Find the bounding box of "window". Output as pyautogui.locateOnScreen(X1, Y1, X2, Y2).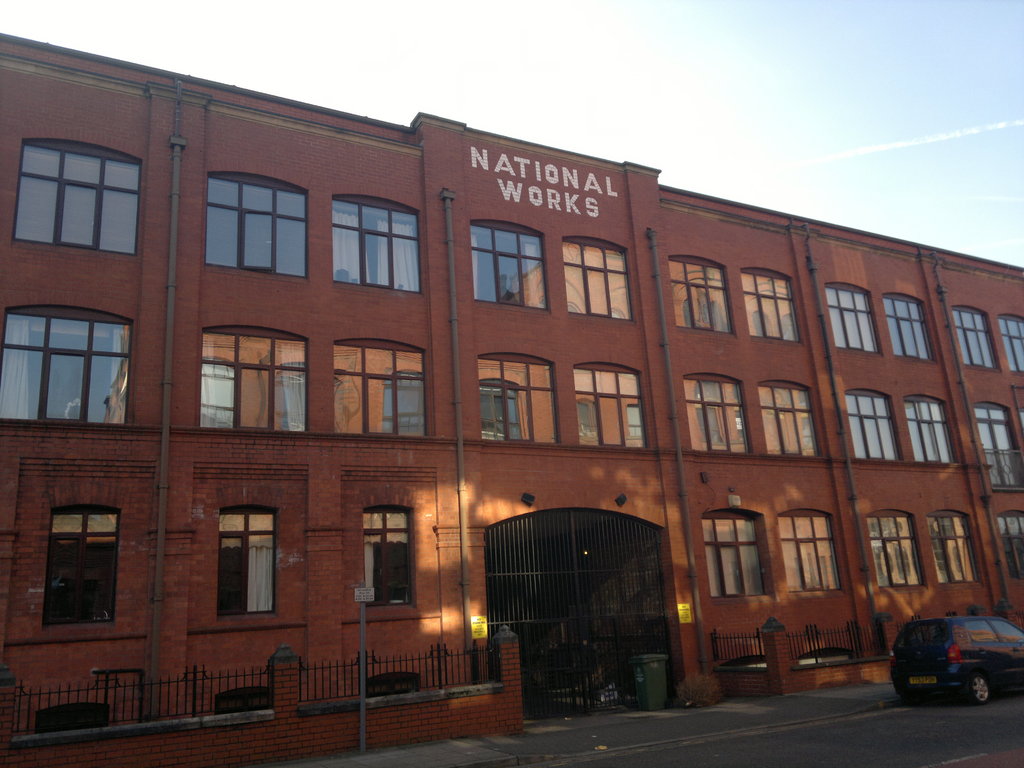
pyautogui.locateOnScreen(1012, 307, 1023, 372).
